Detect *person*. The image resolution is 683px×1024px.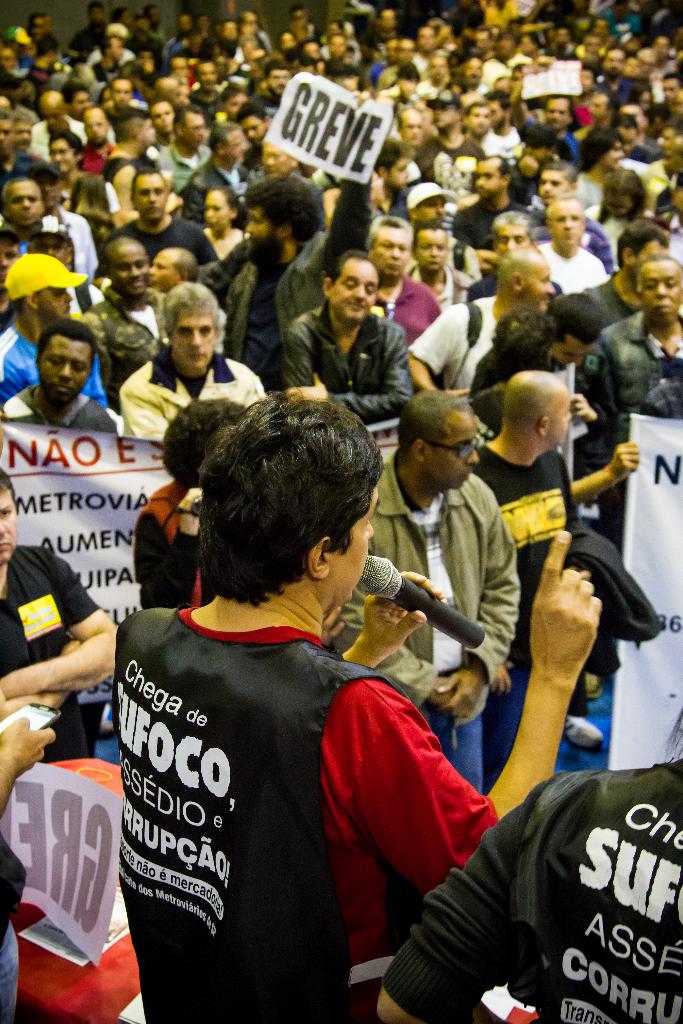
select_region(208, 164, 333, 385).
